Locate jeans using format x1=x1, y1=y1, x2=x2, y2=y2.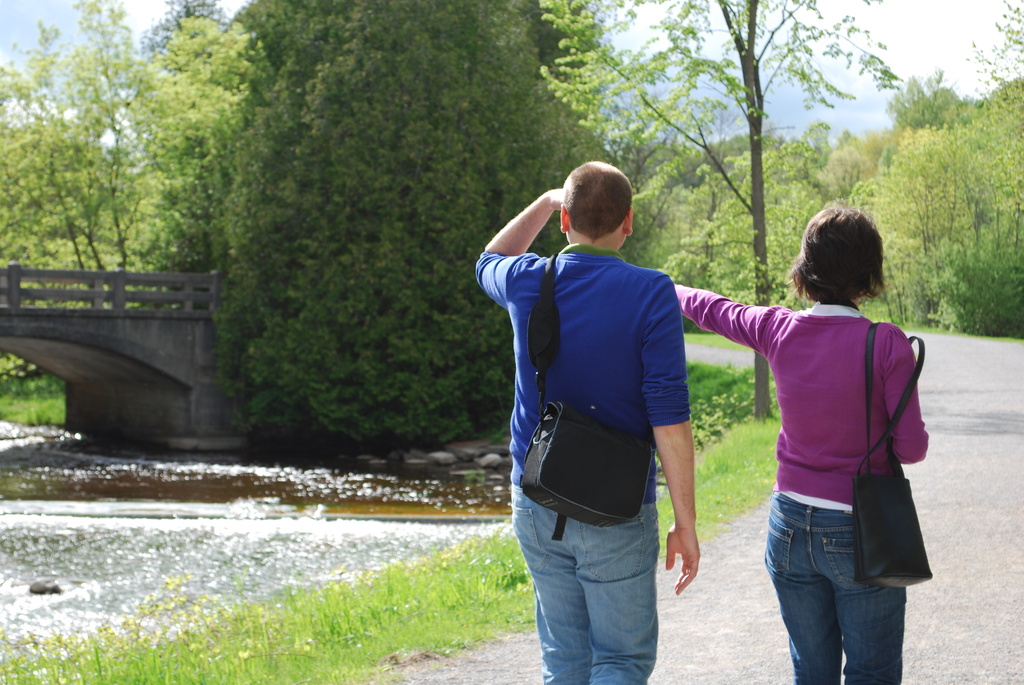
x1=507, y1=487, x2=662, y2=684.
